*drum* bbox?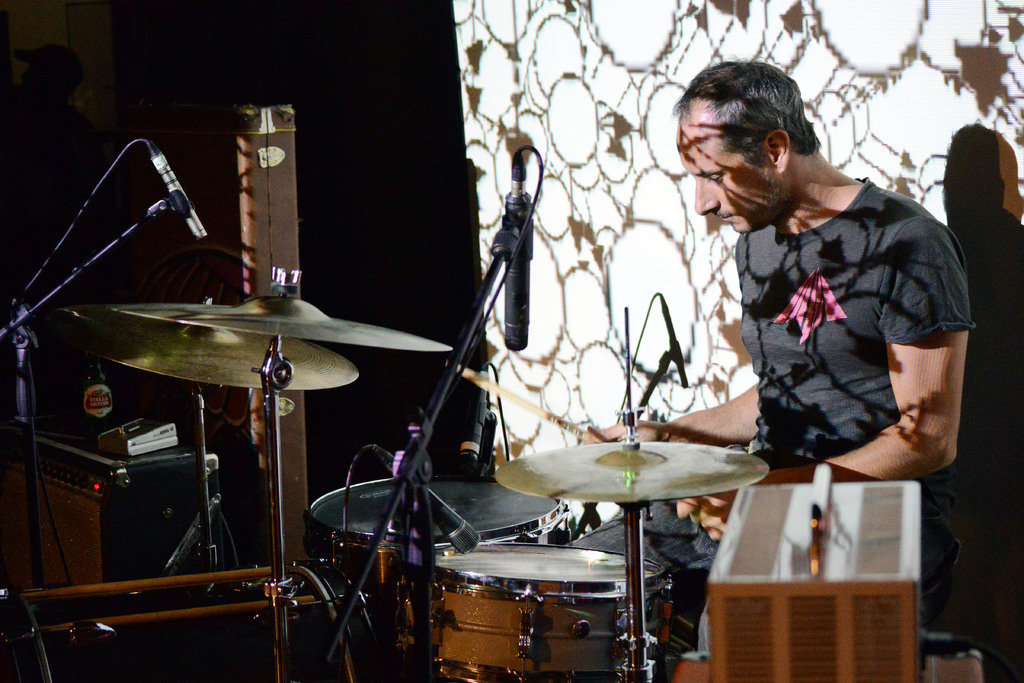
bbox(1, 559, 397, 682)
